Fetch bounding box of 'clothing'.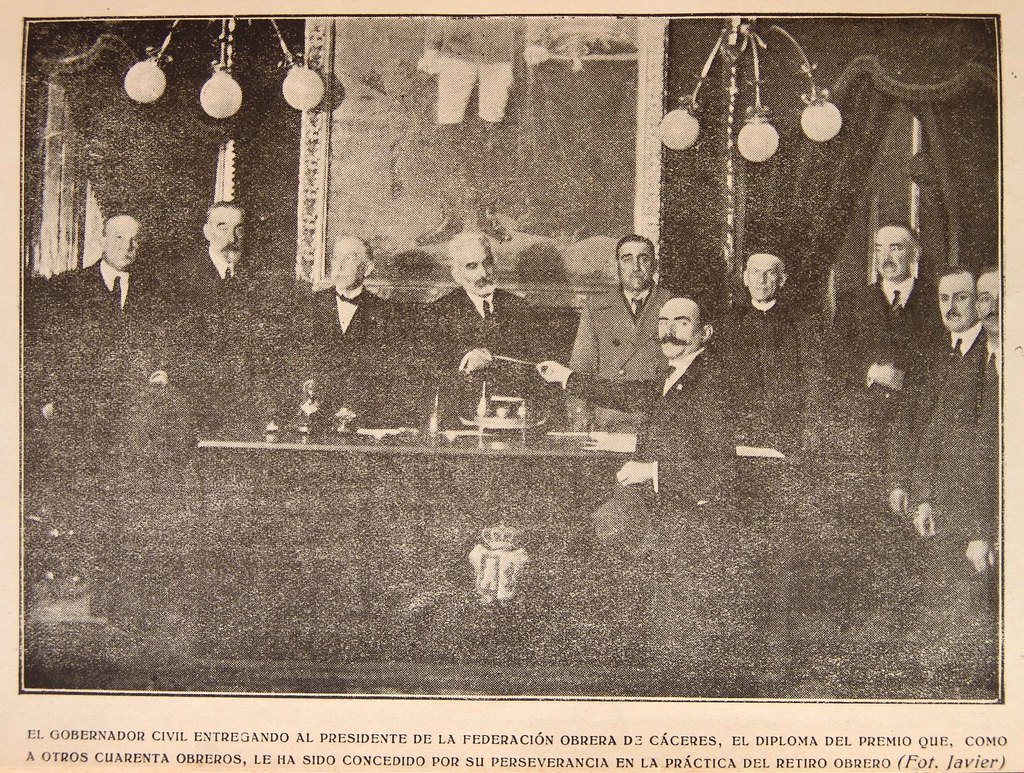
Bbox: pyautogui.locateOnScreen(423, 15, 524, 125).
